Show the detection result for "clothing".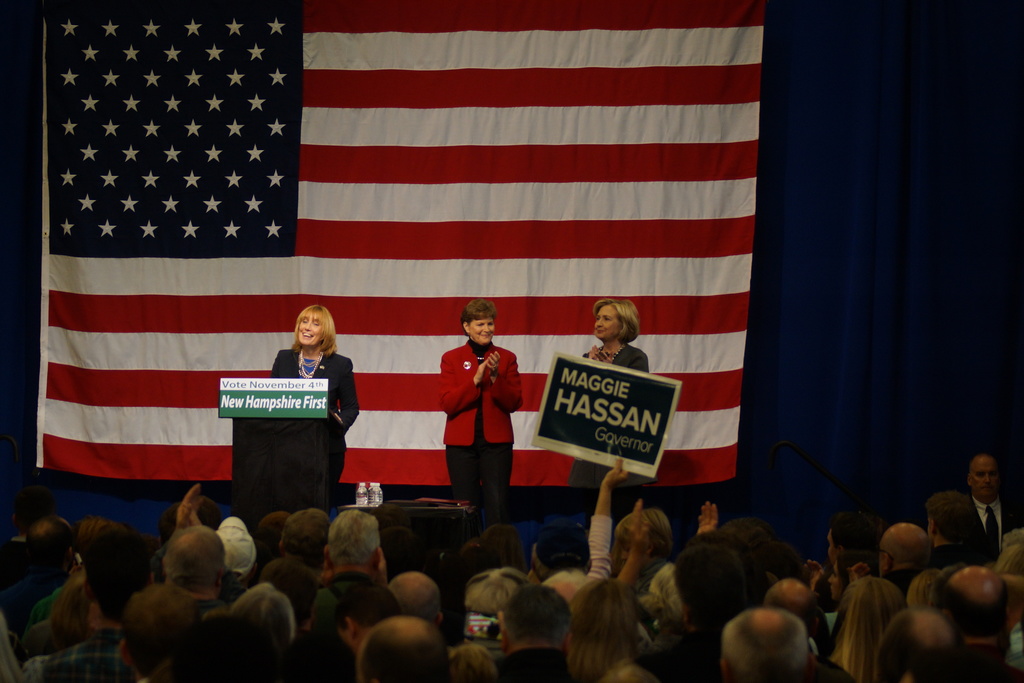
l=268, t=359, r=368, b=483.
